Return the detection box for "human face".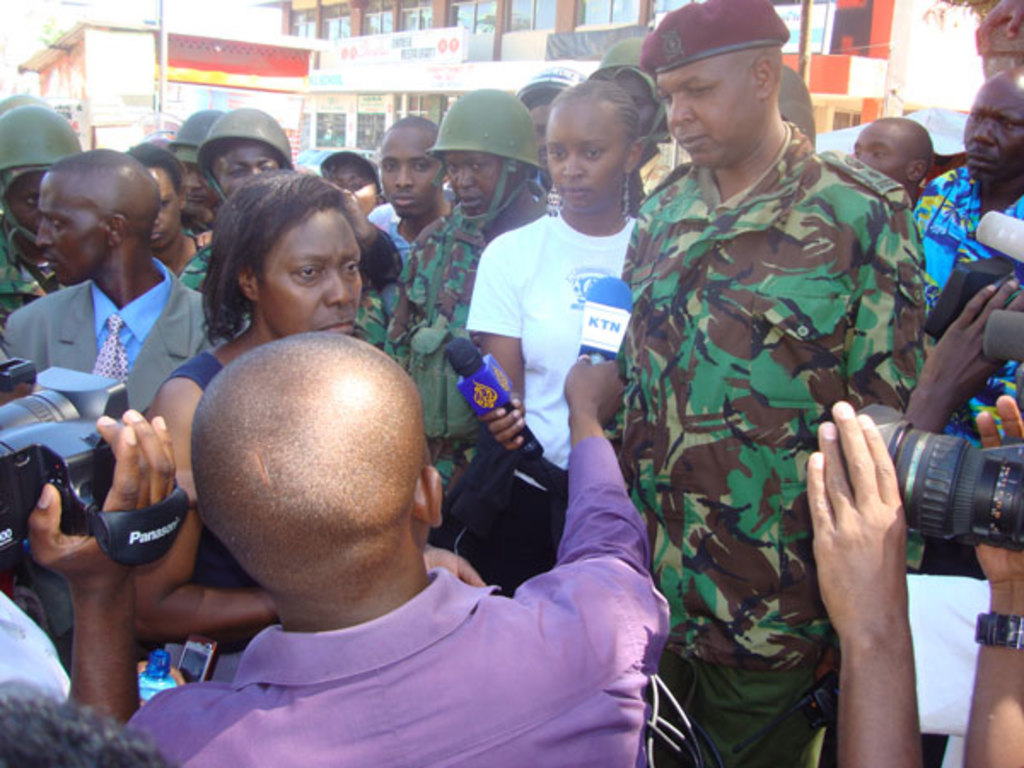
{"left": 328, "top": 164, "right": 377, "bottom": 210}.
